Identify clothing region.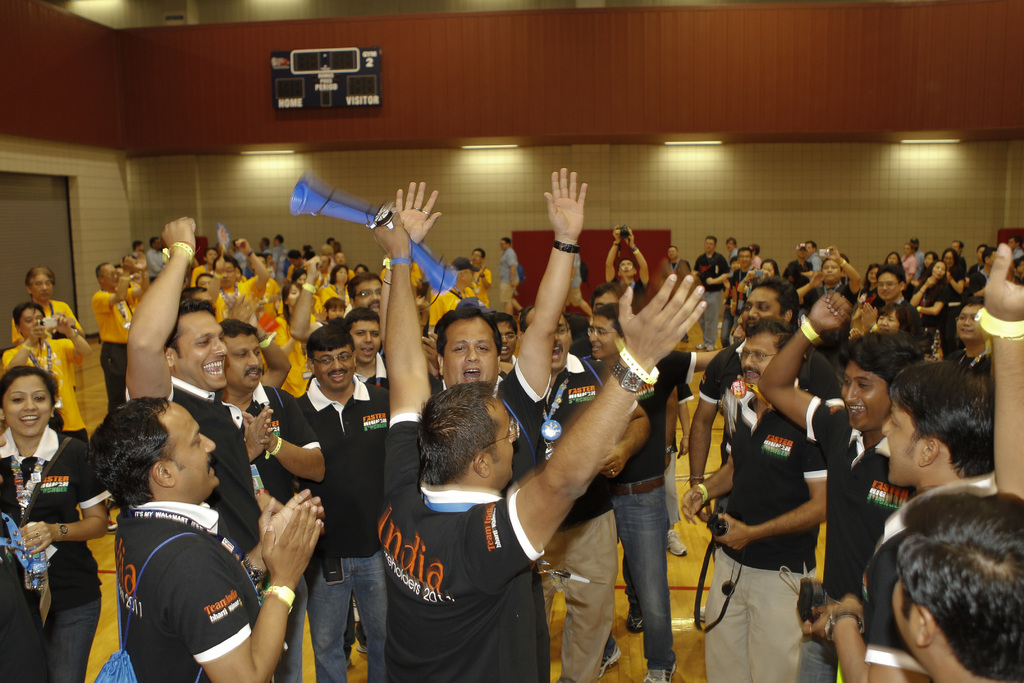
Region: x1=709 y1=375 x2=827 y2=682.
